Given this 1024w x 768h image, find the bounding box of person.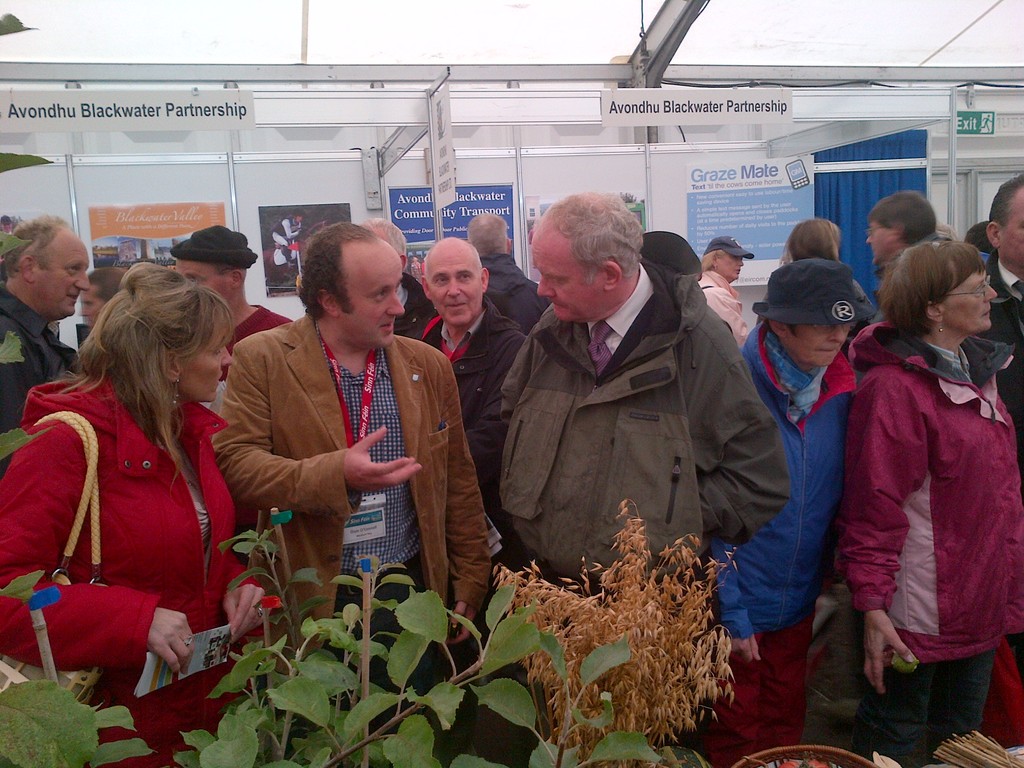
[left=781, top=213, right=840, bottom=266].
